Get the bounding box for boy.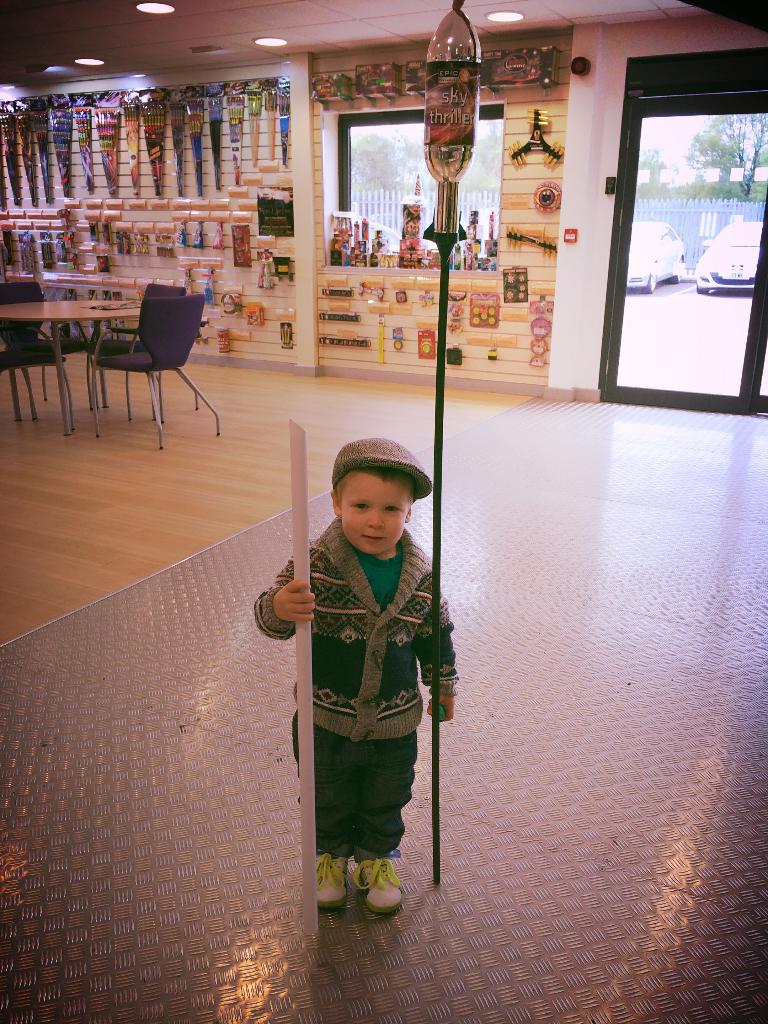
[left=245, top=422, right=479, bottom=915].
